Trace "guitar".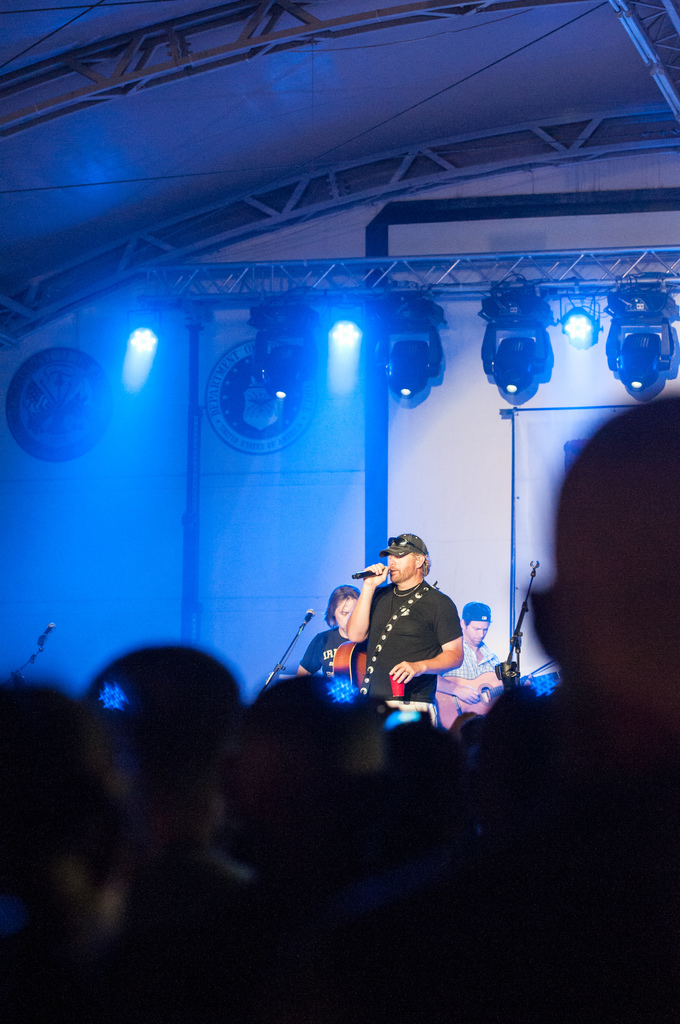
Traced to <box>426,671,515,728</box>.
